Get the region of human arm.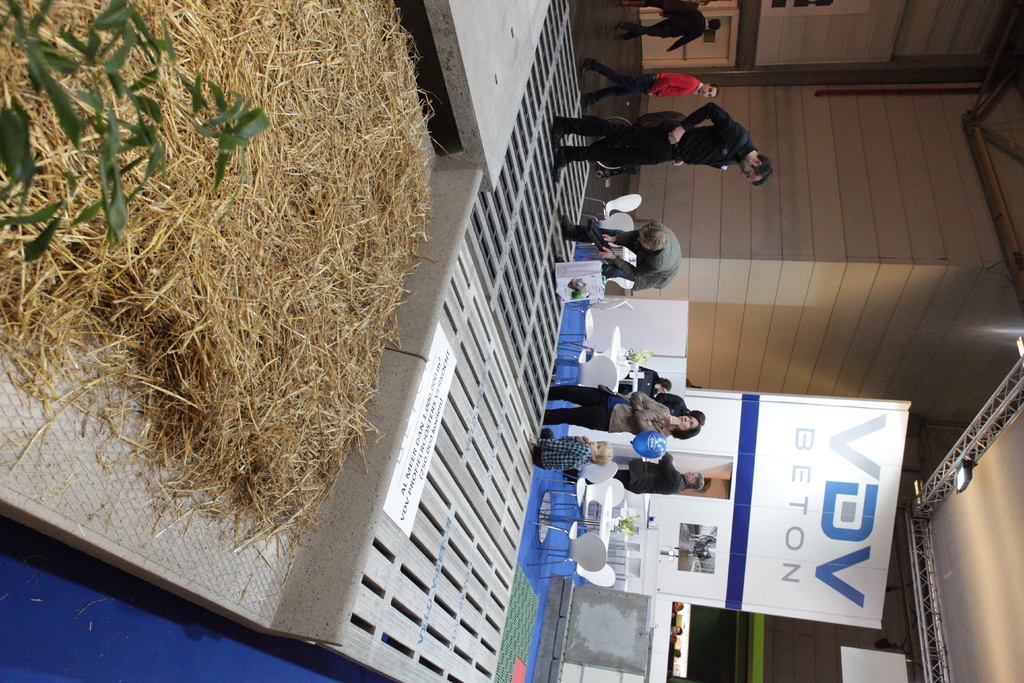
detection(659, 450, 679, 483).
